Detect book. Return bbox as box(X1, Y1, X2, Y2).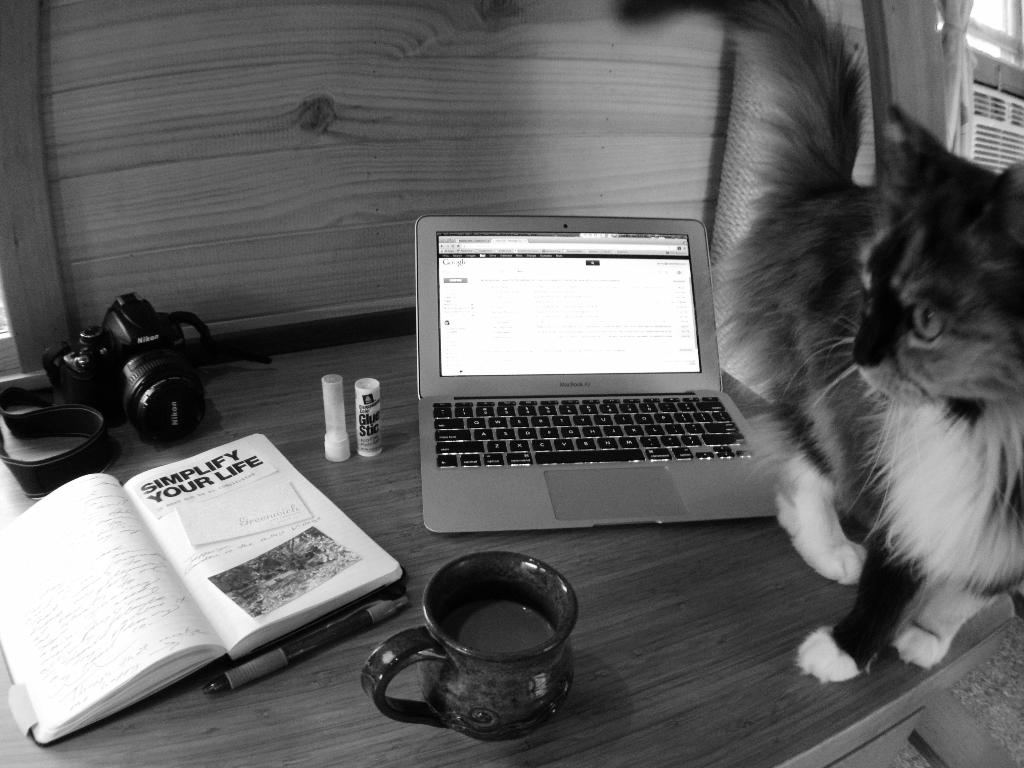
box(29, 443, 418, 718).
